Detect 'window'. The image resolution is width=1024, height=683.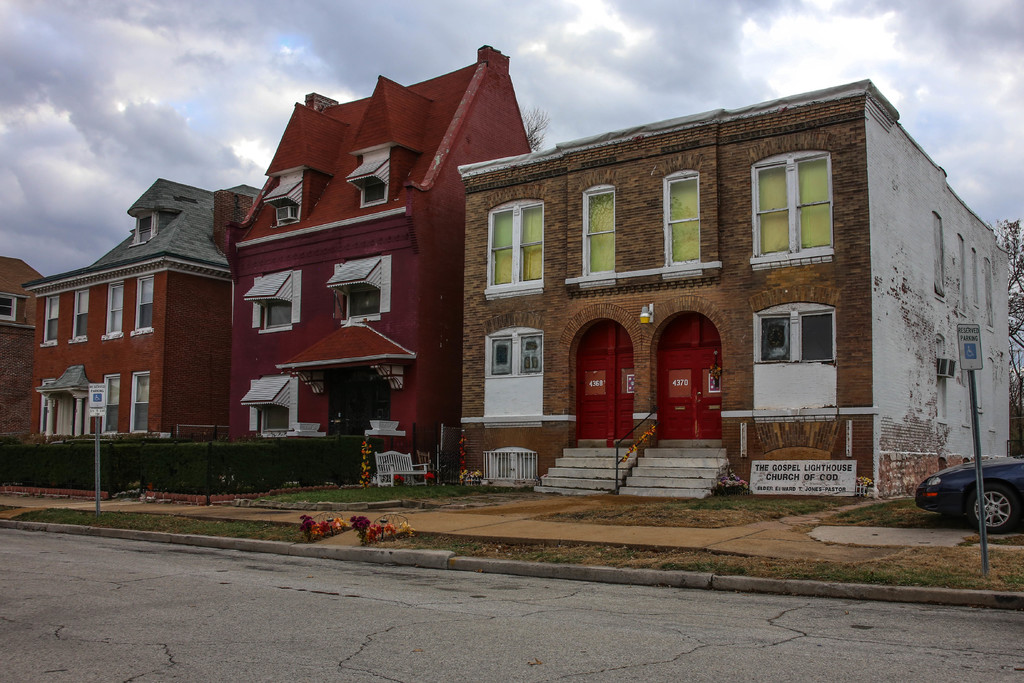
box=[253, 283, 290, 325].
